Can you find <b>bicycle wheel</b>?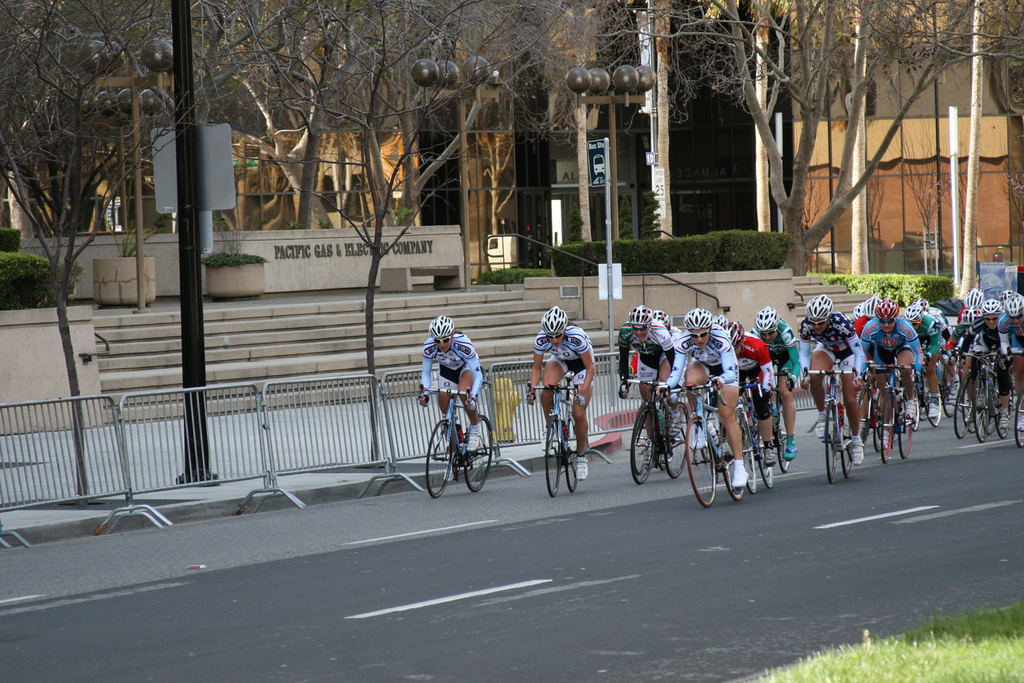
Yes, bounding box: 1014 388 1023 447.
